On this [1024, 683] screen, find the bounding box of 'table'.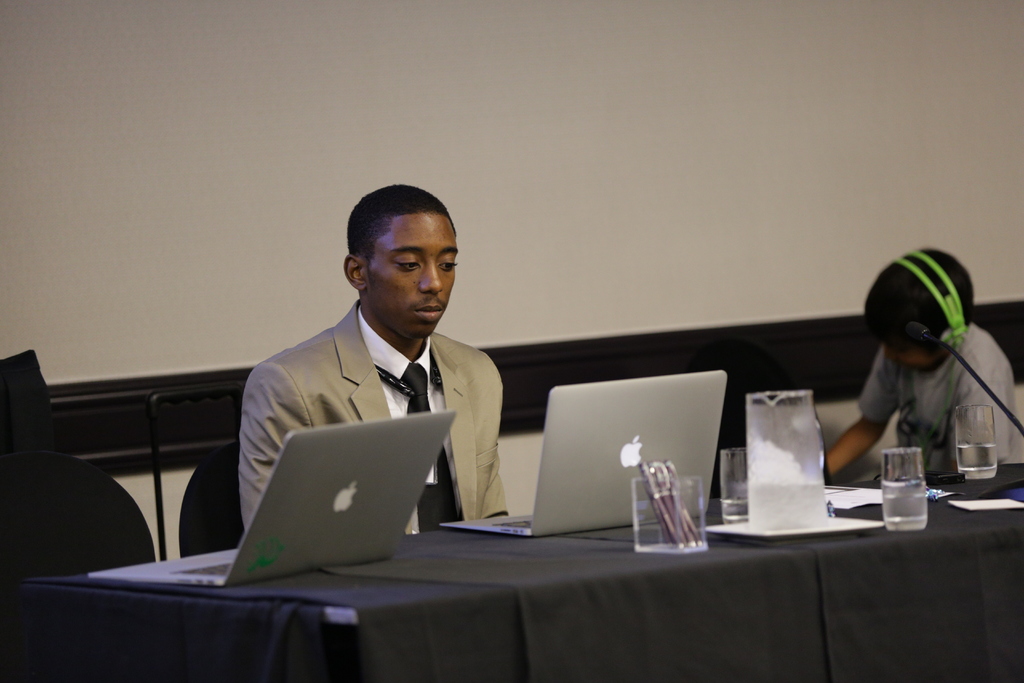
Bounding box: [left=140, top=475, right=1000, bottom=682].
